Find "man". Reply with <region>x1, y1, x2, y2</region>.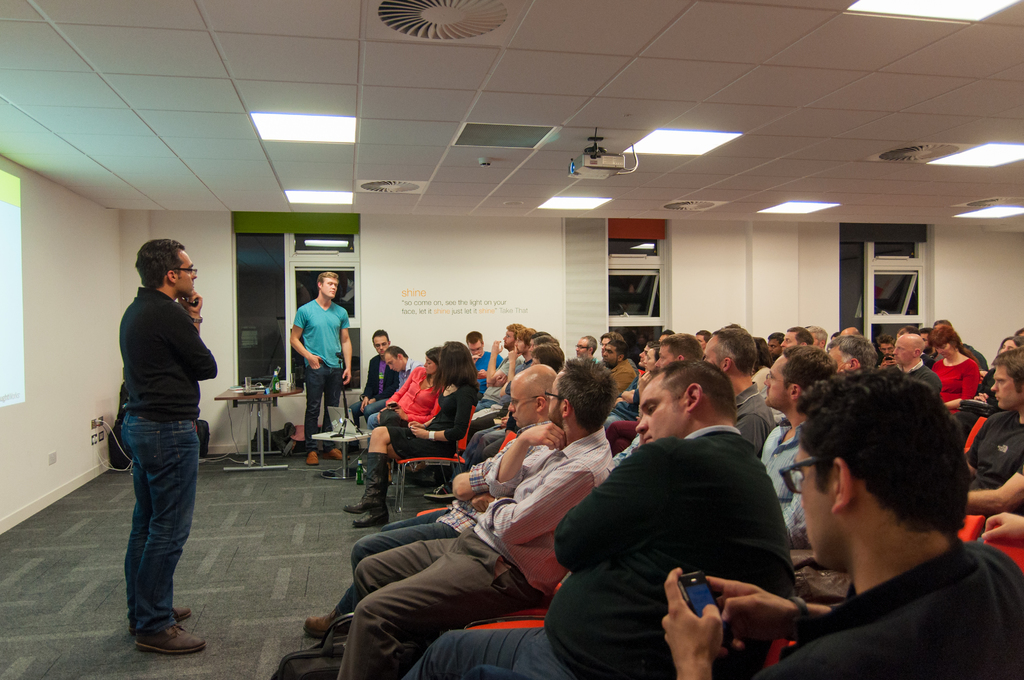
<region>118, 238, 220, 652</region>.
